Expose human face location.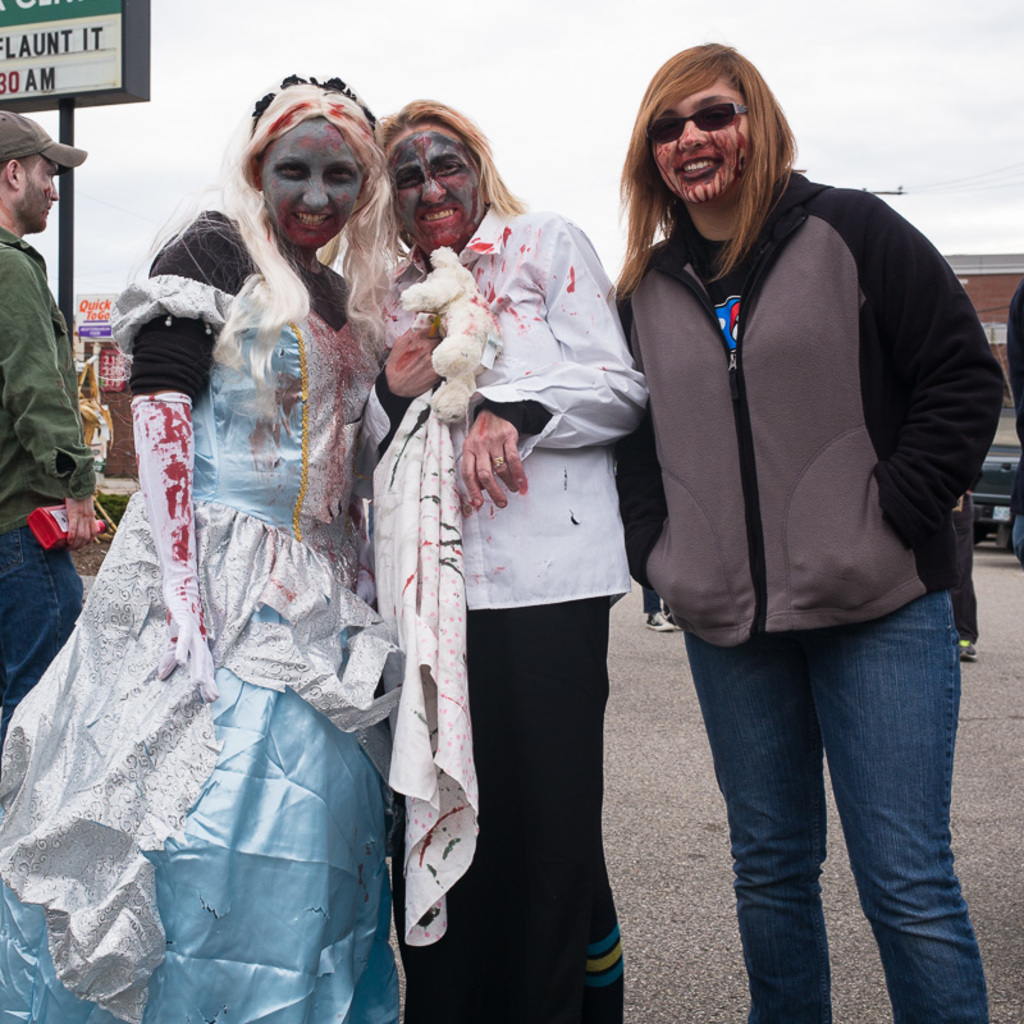
Exposed at {"left": 649, "top": 73, "right": 749, "bottom": 206}.
